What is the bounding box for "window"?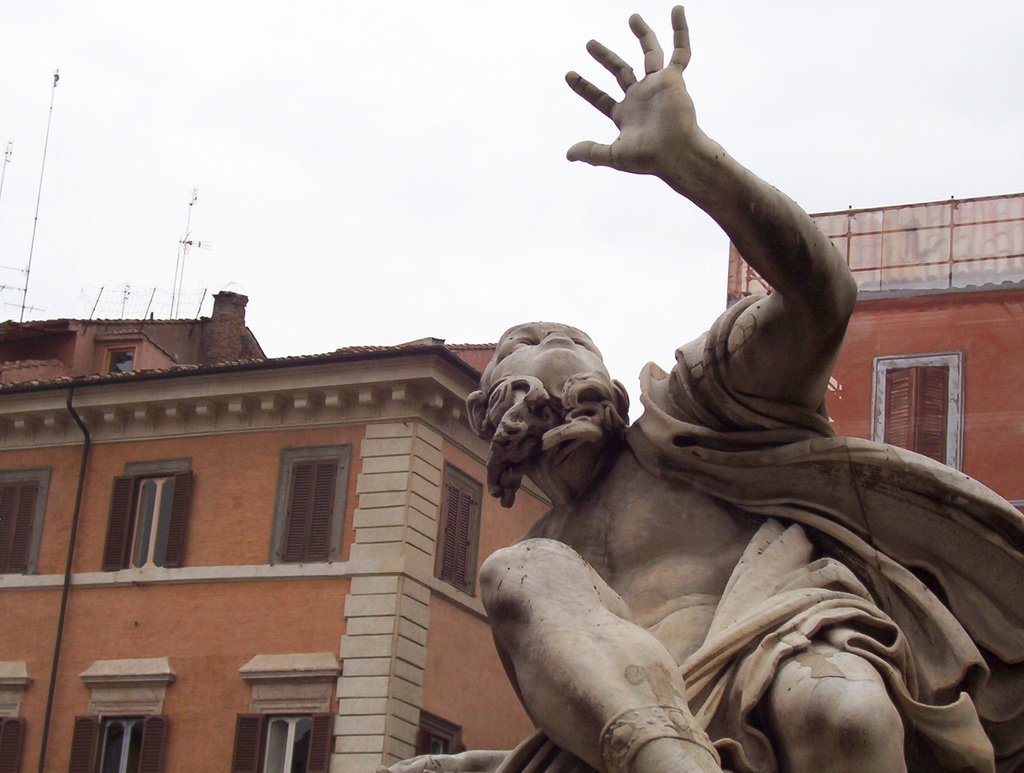
rect(280, 461, 340, 565).
